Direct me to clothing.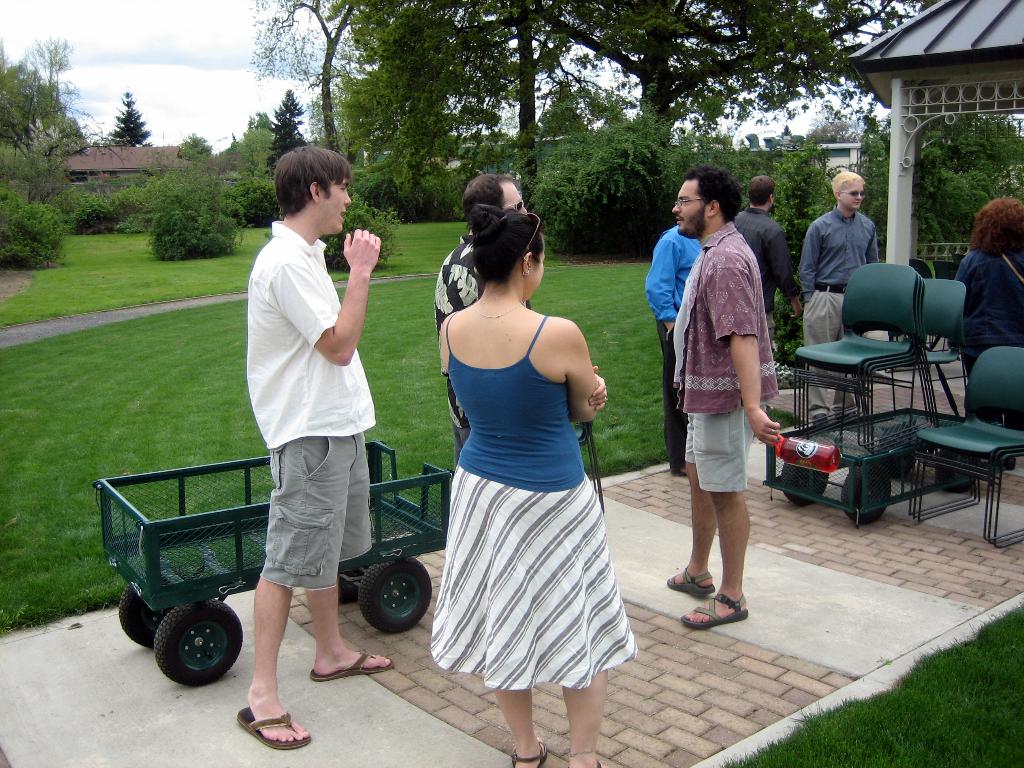
Direction: [left=947, top=246, right=1023, bottom=426].
